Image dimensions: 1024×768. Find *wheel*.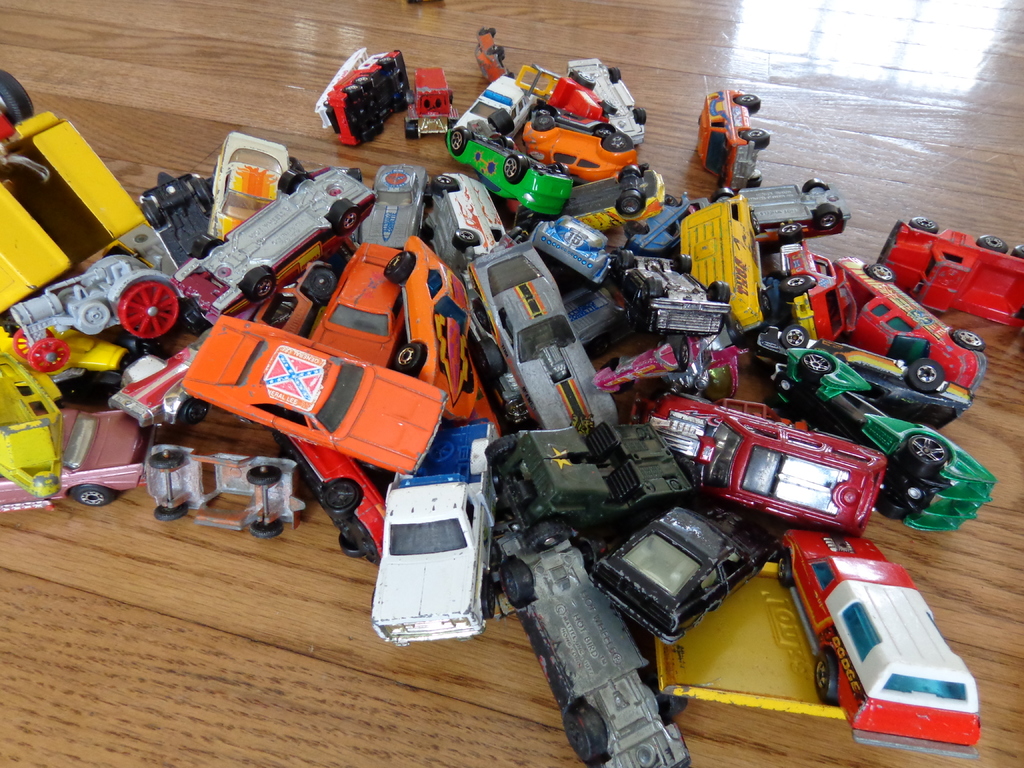
404, 123, 416, 141.
